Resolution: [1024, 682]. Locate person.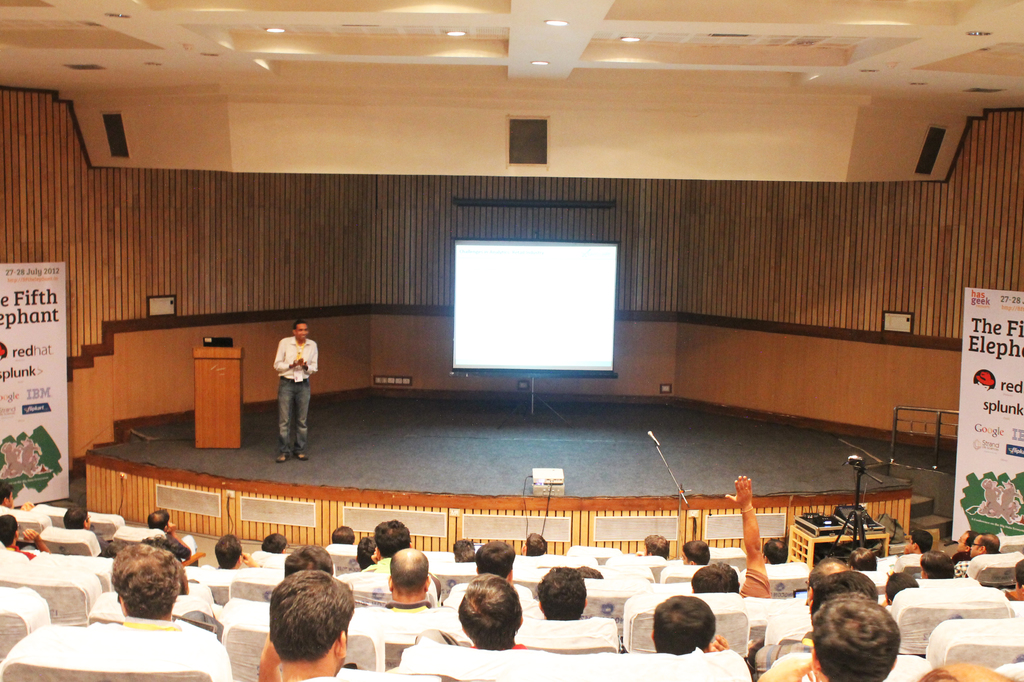
l=537, t=563, r=591, b=626.
